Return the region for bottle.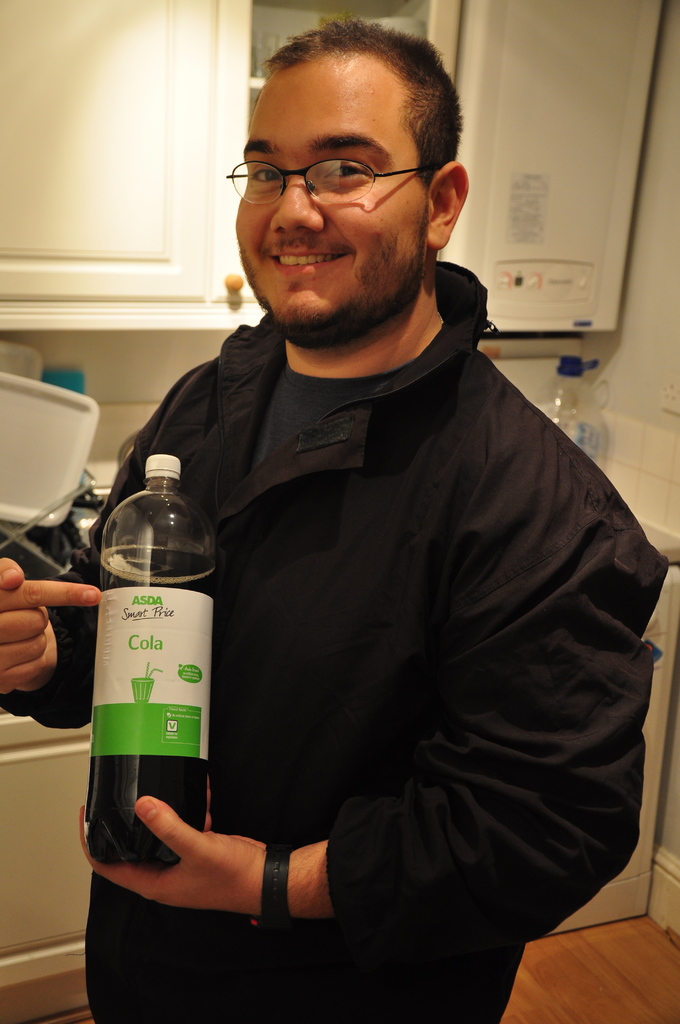
[left=81, top=447, right=212, bottom=878].
